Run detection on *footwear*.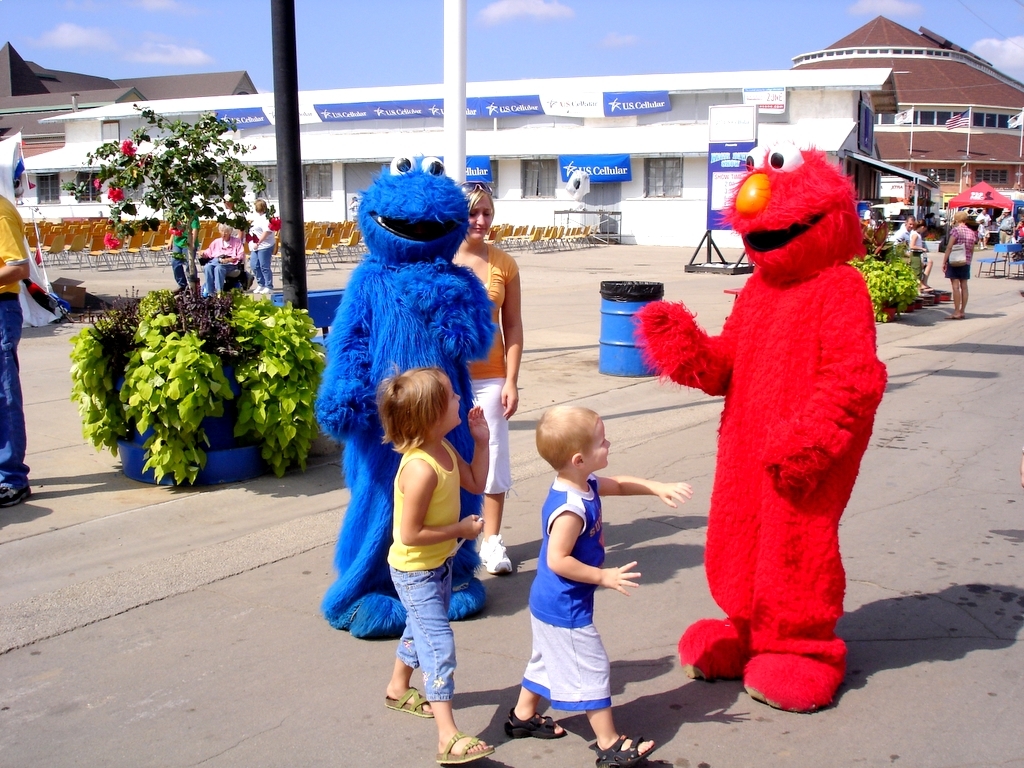
Result: (0,482,29,505).
